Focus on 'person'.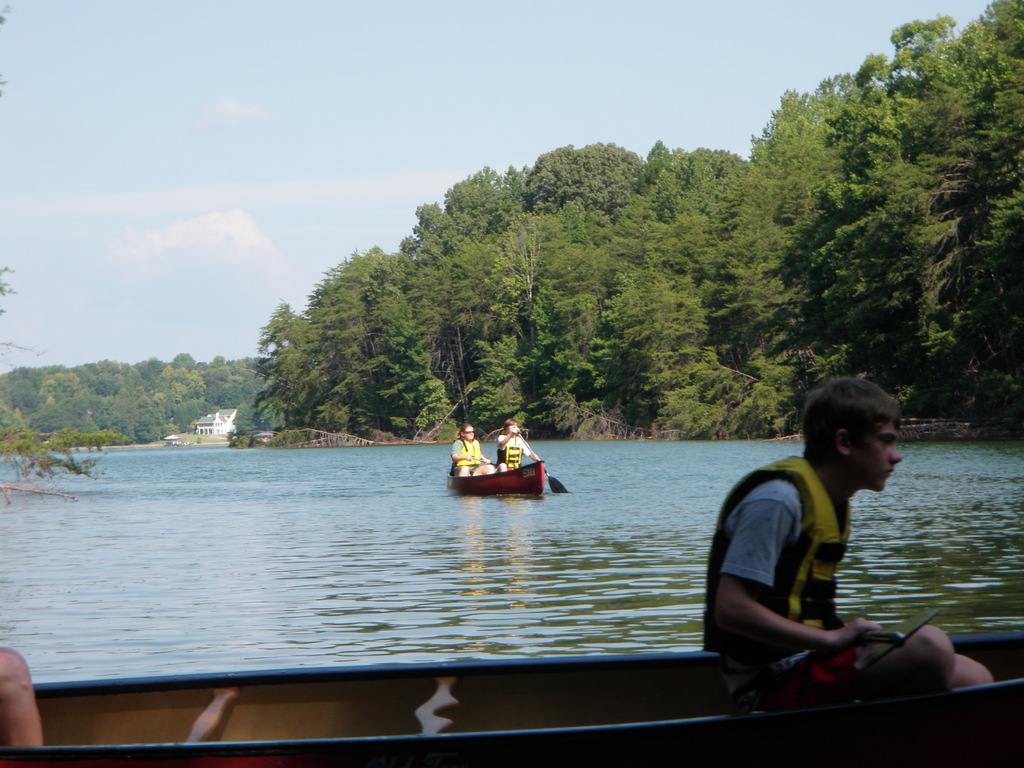
Focused at box=[447, 426, 495, 475].
